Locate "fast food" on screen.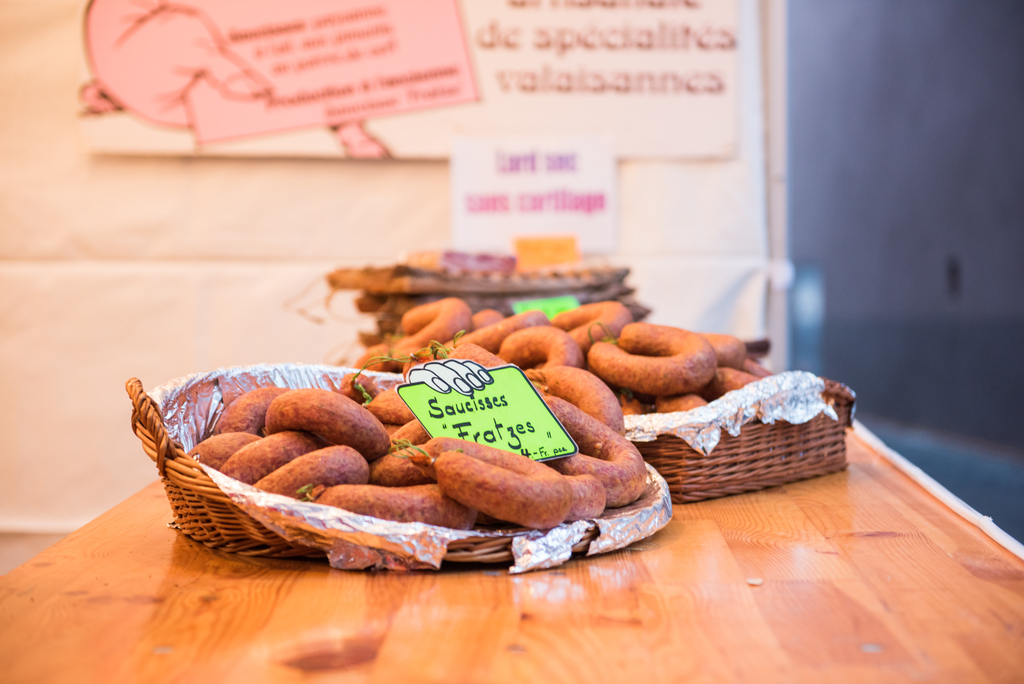
On screen at {"x1": 159, "y1": 337, "x2": 660, "y2": 561}.
